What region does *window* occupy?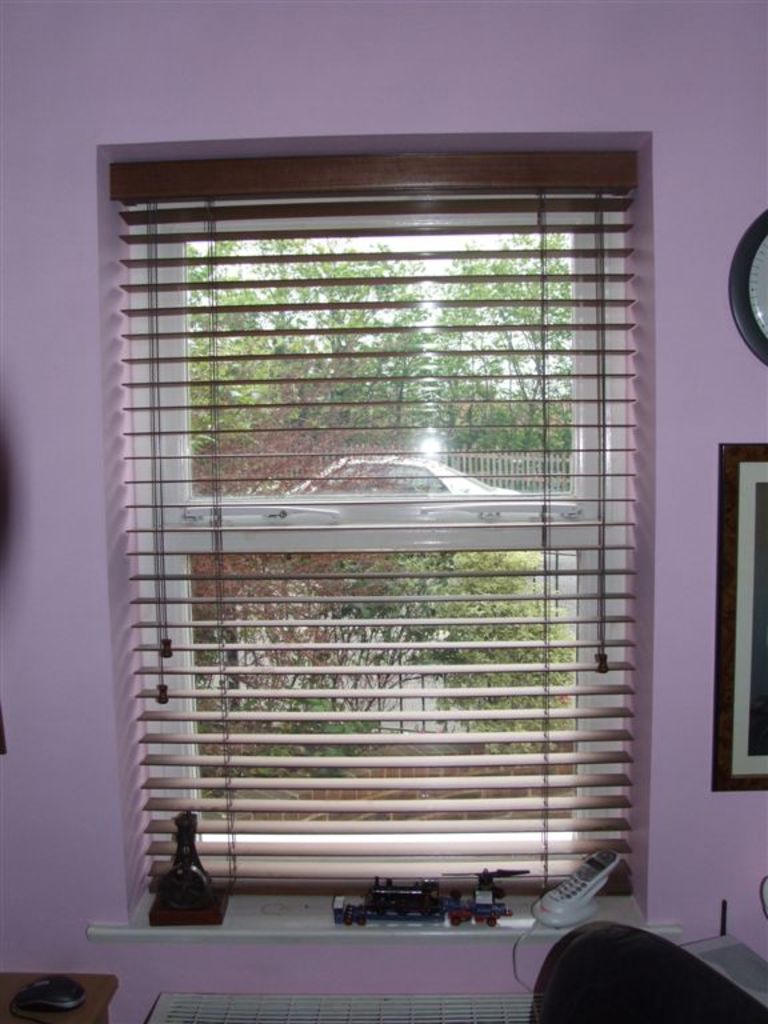
(119, 135, 643, 935).
